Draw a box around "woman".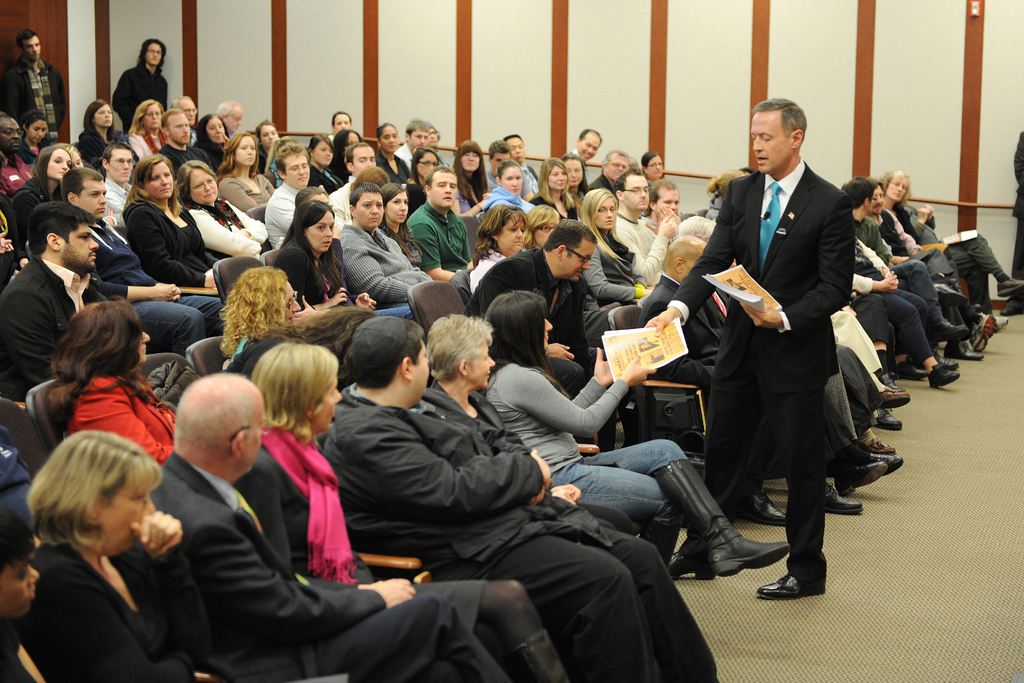
locate(10, 145, 79, 238).
